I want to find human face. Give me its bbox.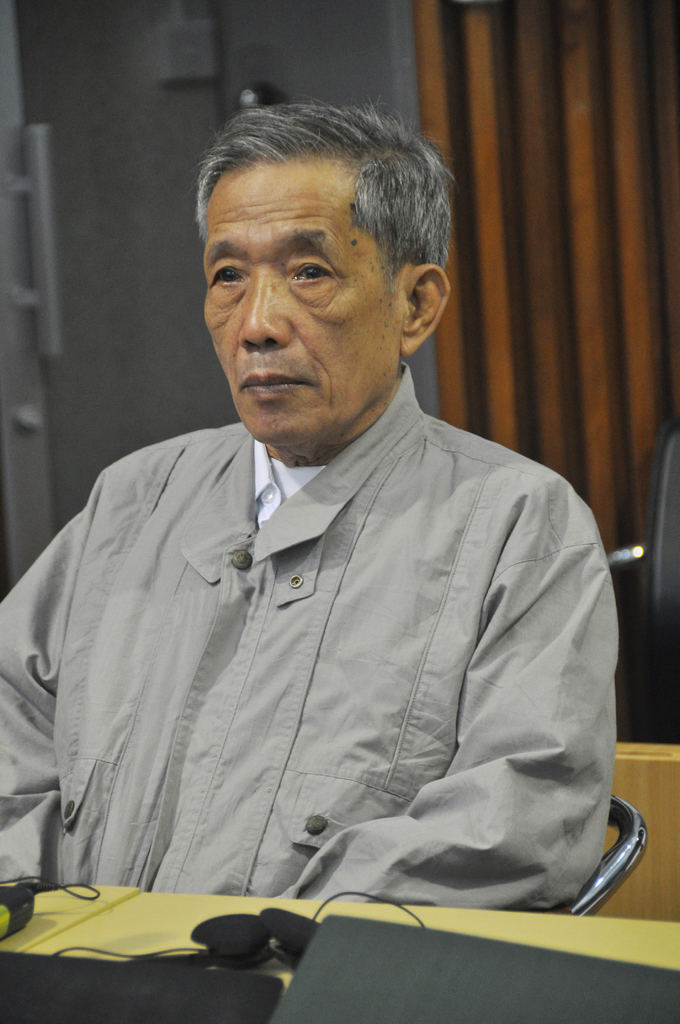
201, 147, 421, 435.
